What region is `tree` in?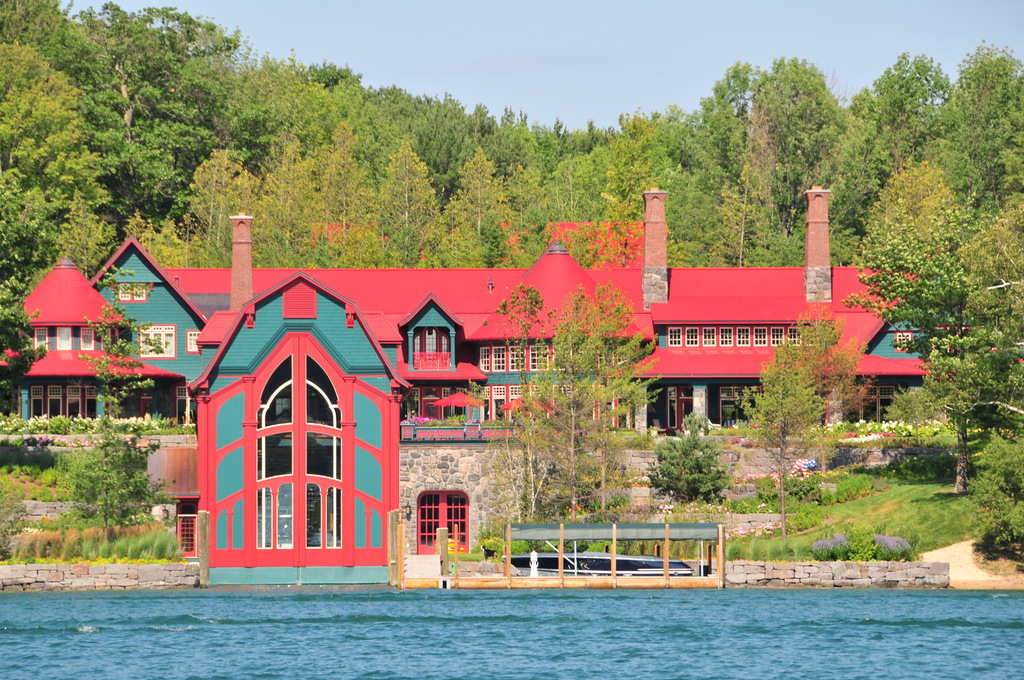
{"x1": 0, "y1": 168, "x2": 64, "y2": 296}.
